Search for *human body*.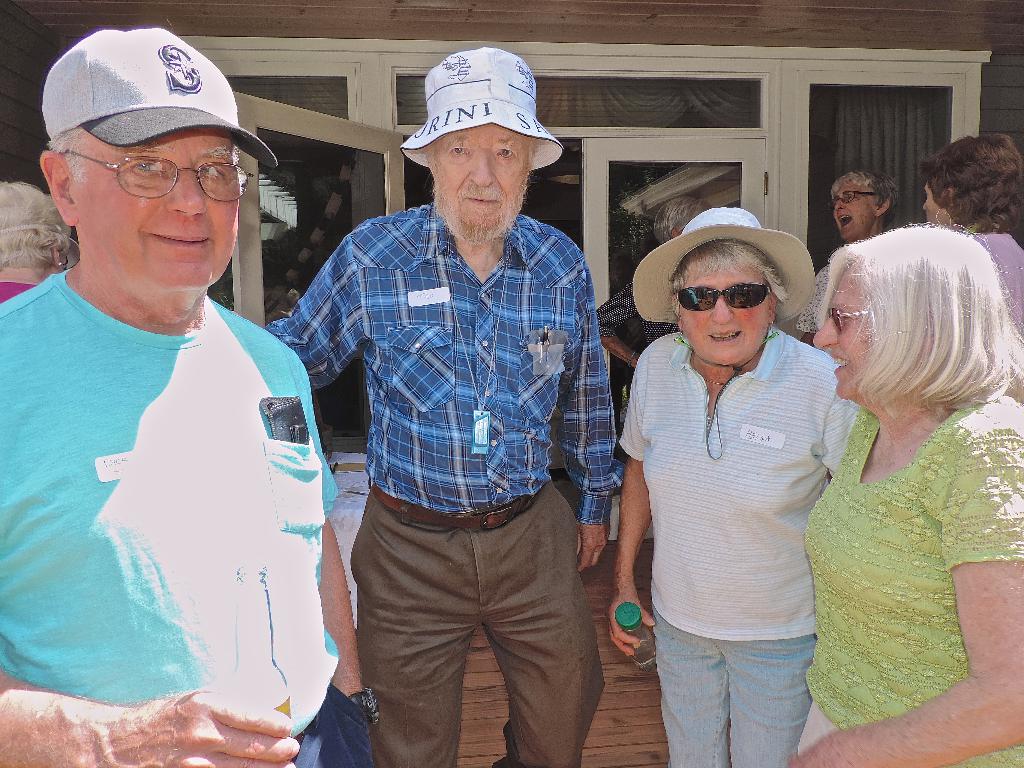
Found at [x1=262, y1=42, x2=618, y2=767].
